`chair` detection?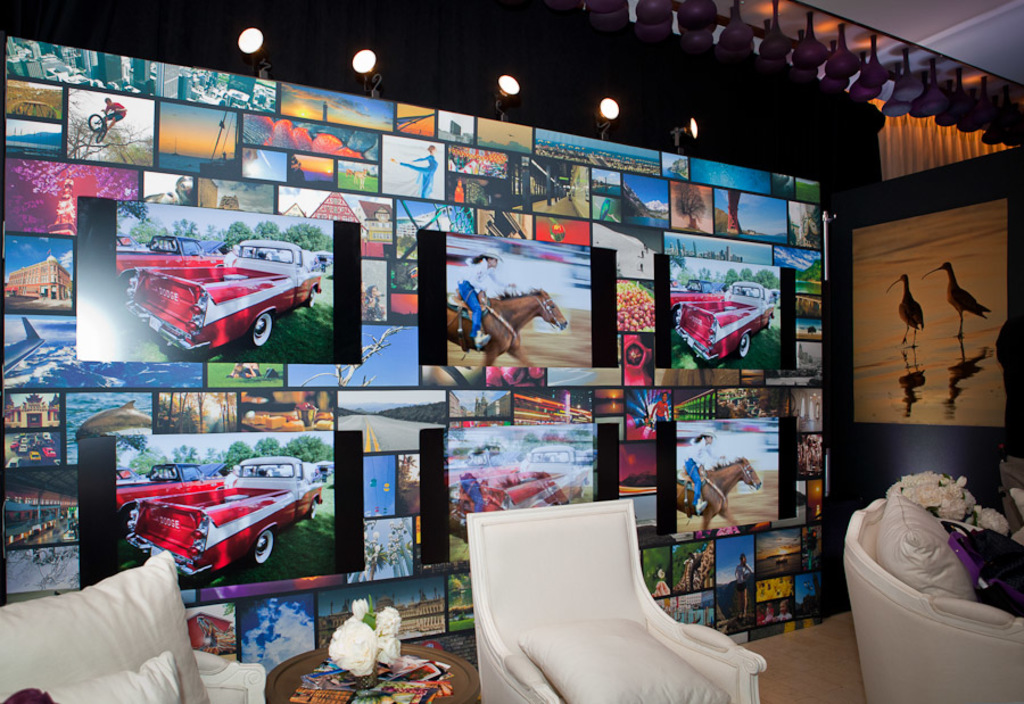
[462, 517, 767, 703]
